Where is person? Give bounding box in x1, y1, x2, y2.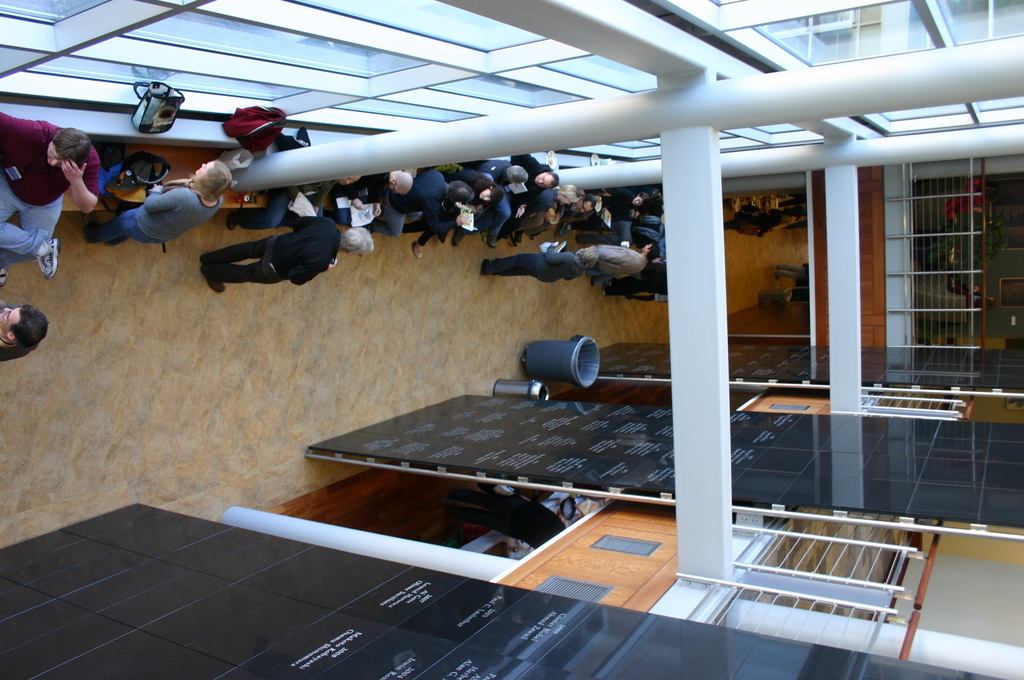
775, 264, 806, 282.
